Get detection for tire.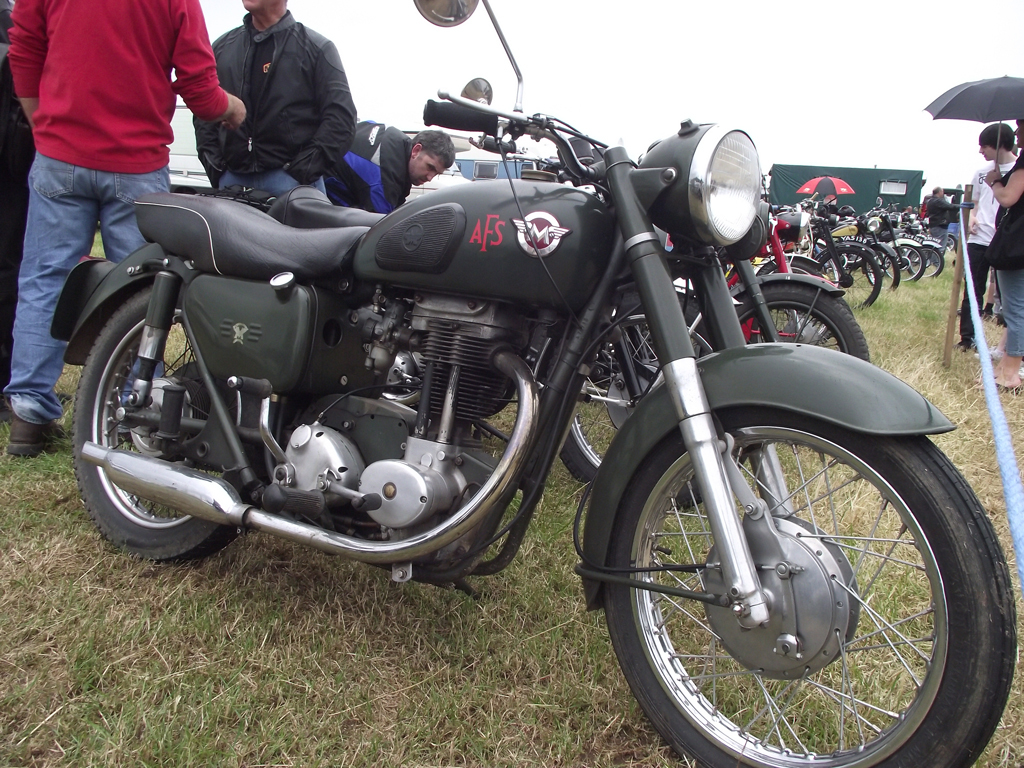
Detection: <box>757,255,834,338</box>.
